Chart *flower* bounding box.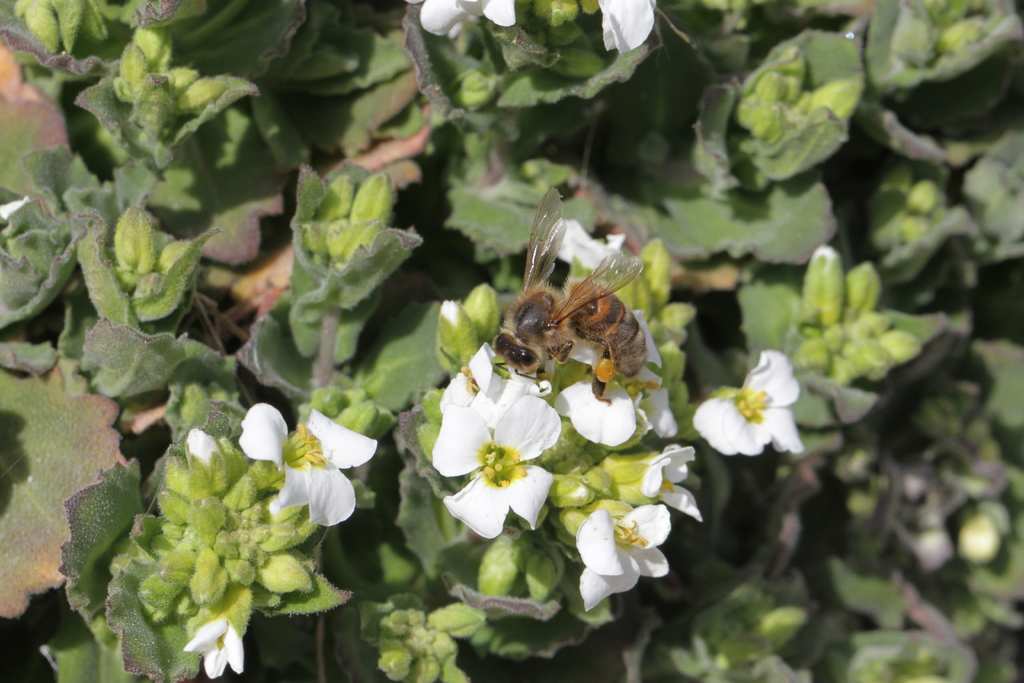
Charted: 237, 409, 384, 534.
